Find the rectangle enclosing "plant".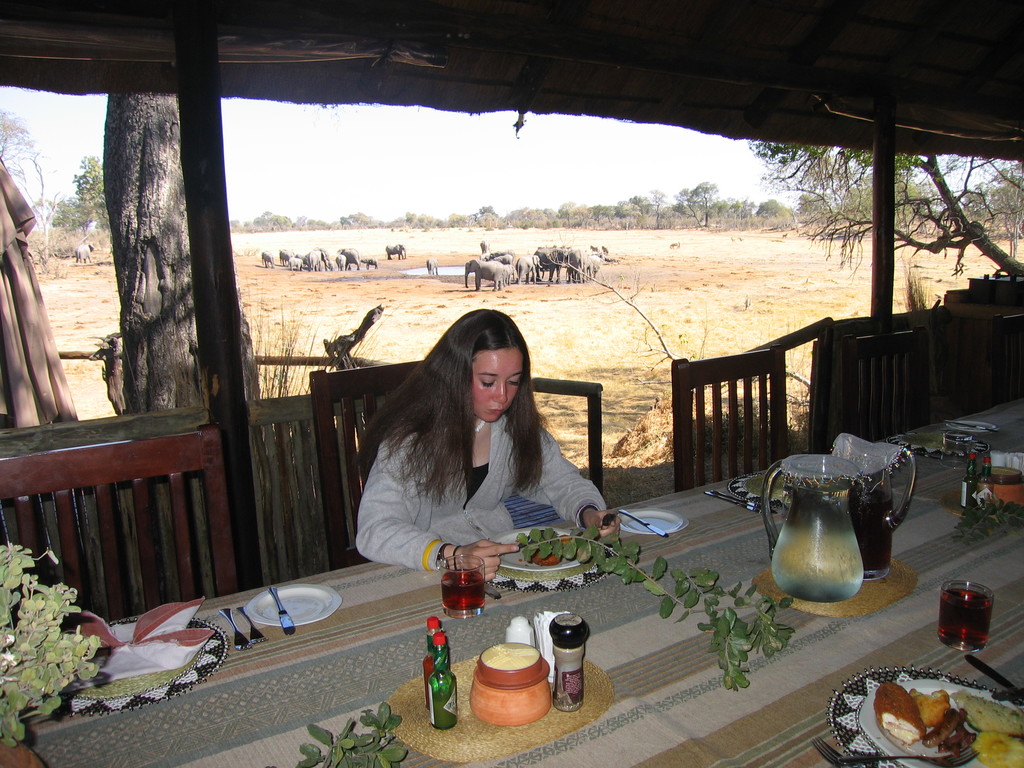
Rect(0, 568, 83, 714).
